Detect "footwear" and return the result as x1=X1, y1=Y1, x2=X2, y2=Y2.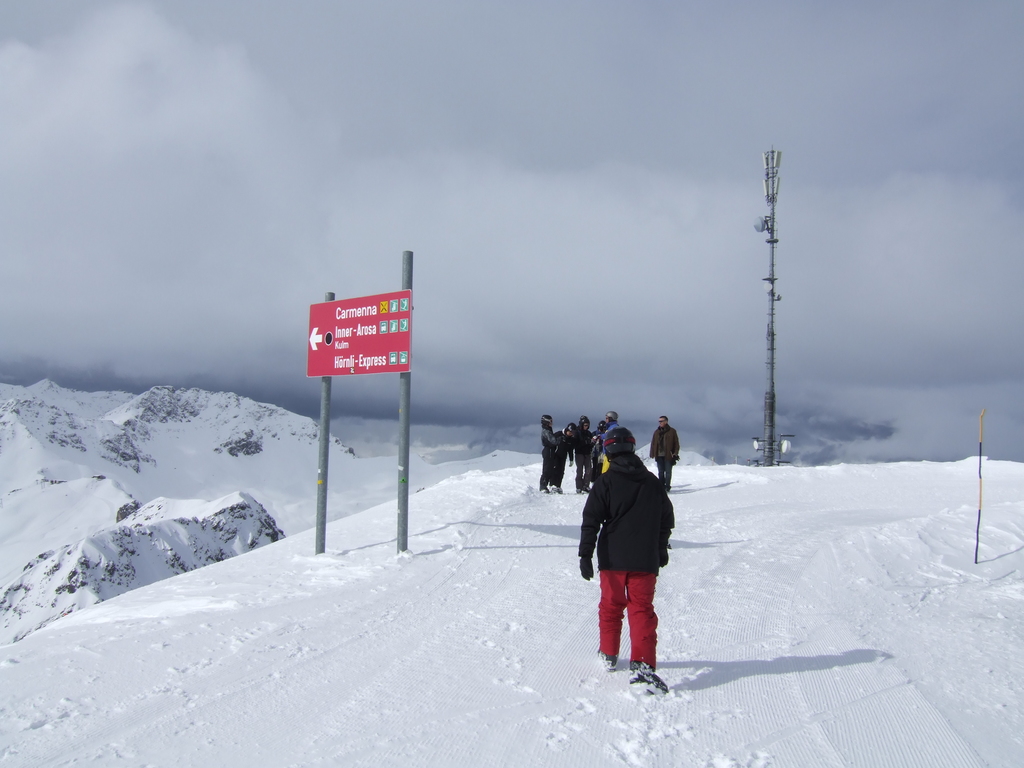
x1=596, y1=650, x2=619, y2=673.
